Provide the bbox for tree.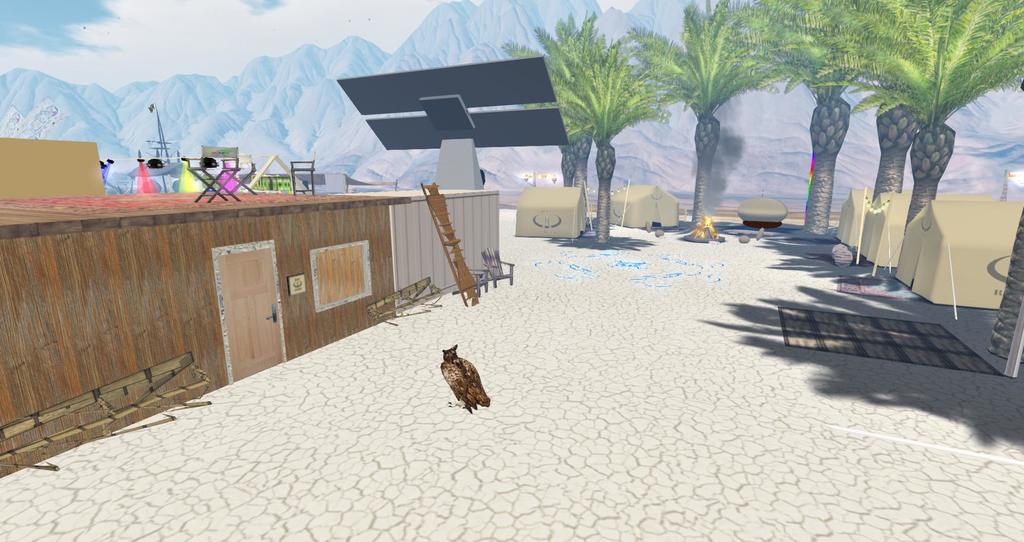
bbox(500, 12, 631, 191).
